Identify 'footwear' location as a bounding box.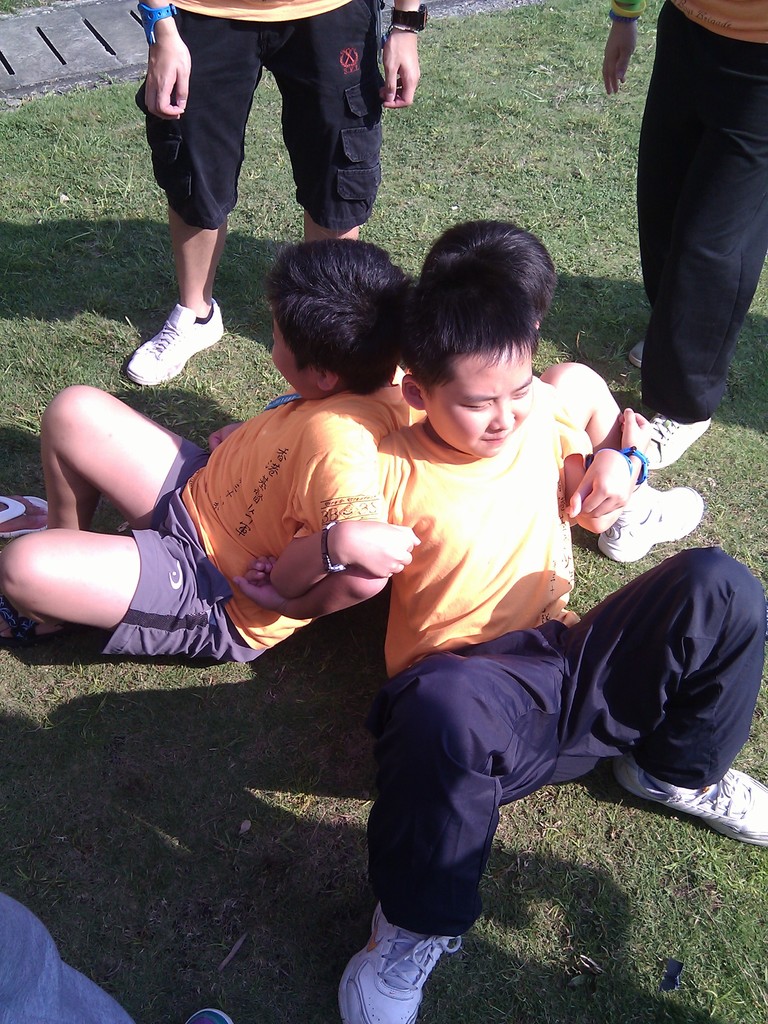
625, 339, 652, 369.
